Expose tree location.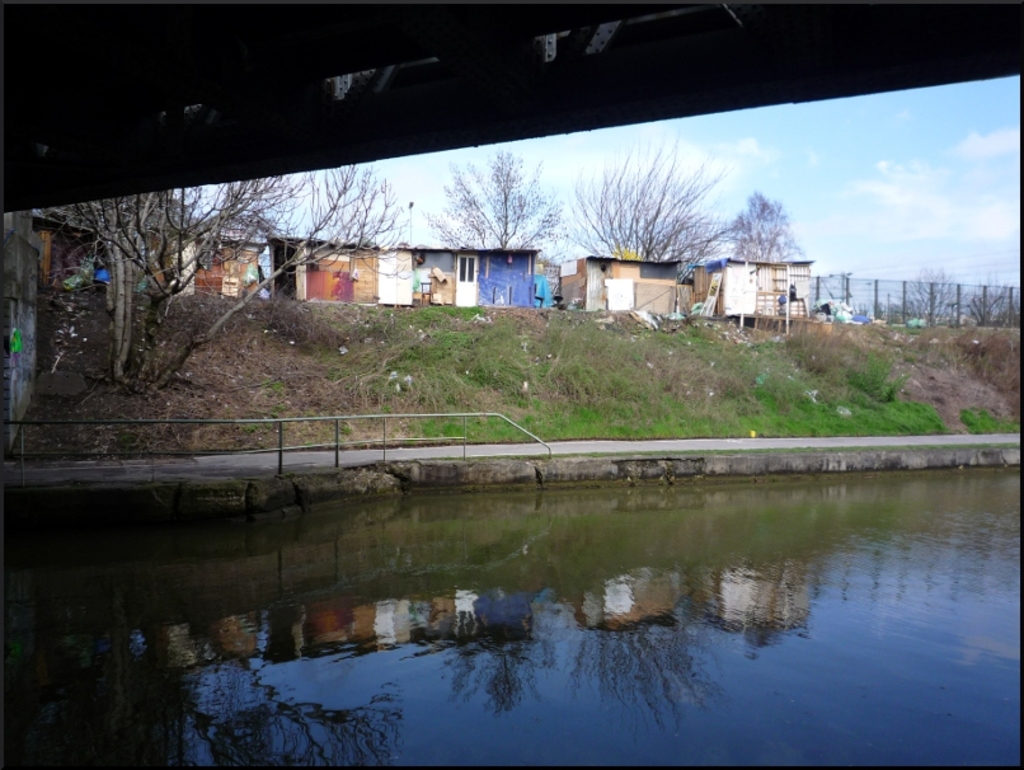
Exposed at bbox(560, 135, 738, 268).
